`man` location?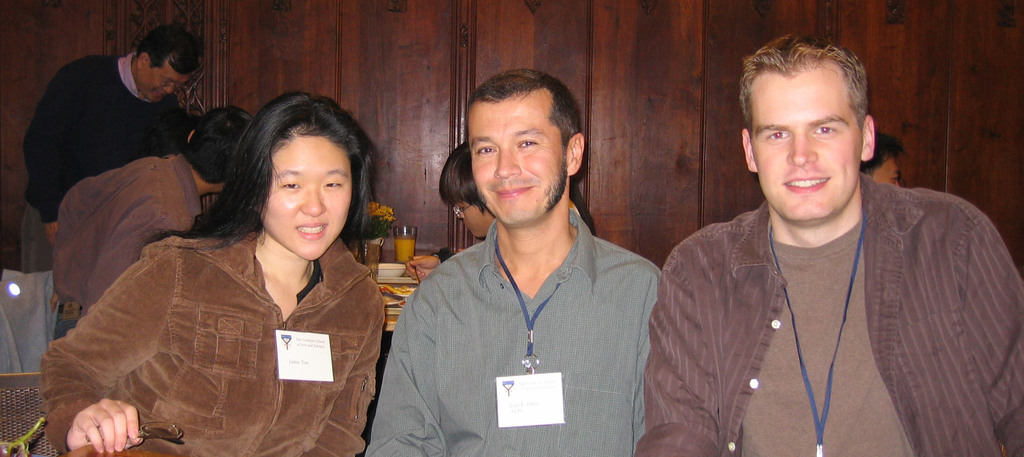
detection(630, 28, 1023, 456)
